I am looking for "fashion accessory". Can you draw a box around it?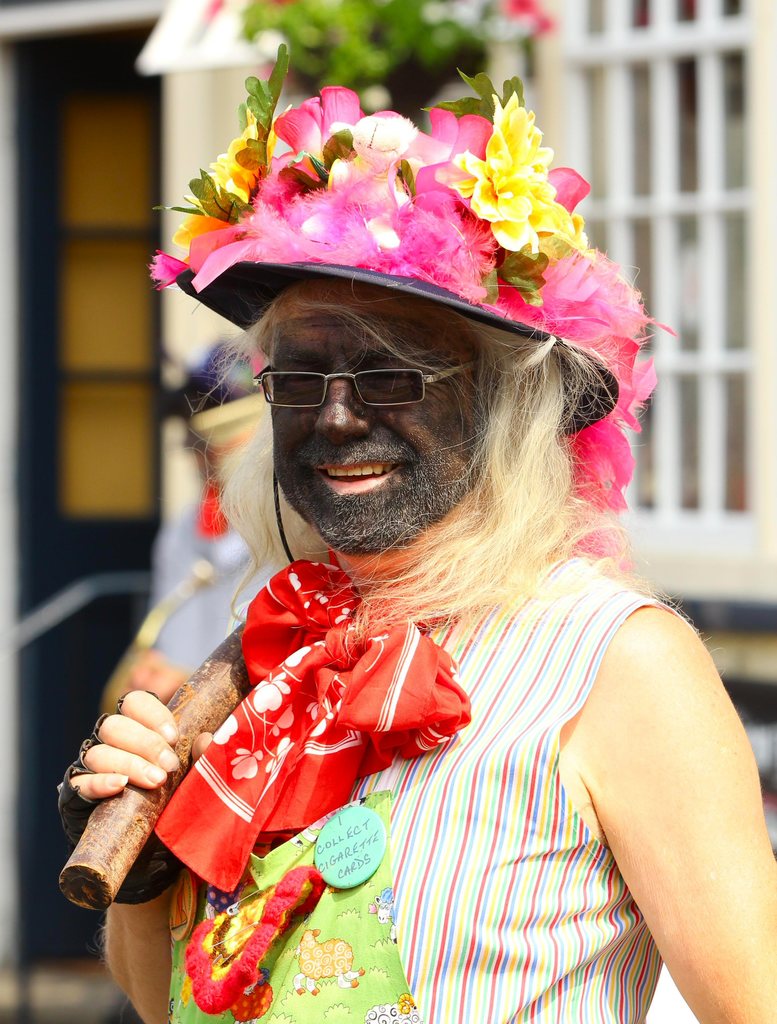
Sure, the bounding box is pyautogui.locateOnScreen(146, 38, 678, 575).
